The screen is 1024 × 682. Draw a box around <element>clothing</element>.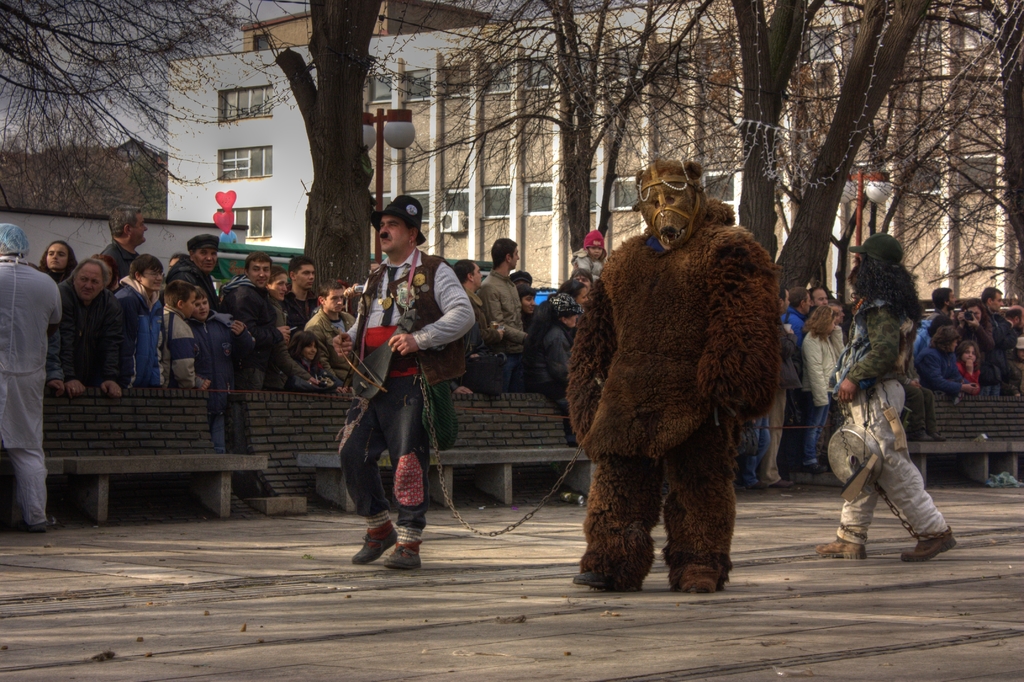
x1=564, y1=188, x2=792, y2=594.
